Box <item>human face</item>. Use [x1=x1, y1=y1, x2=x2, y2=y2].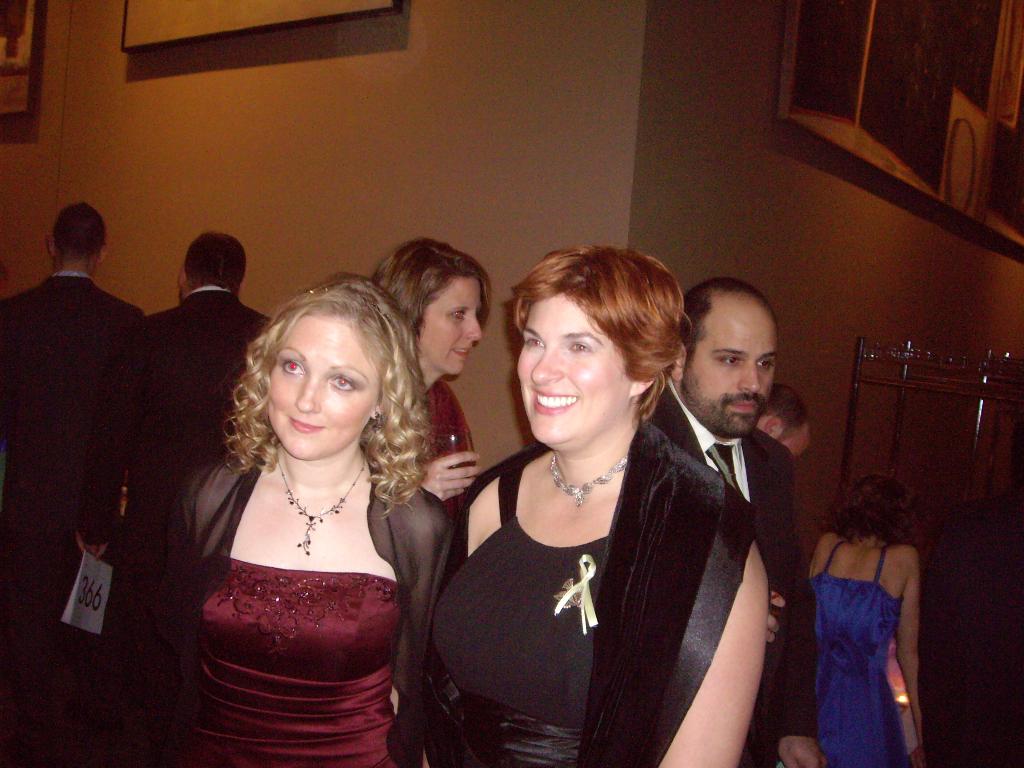
[x1=685, y1=320, x2=781, y2=435].
